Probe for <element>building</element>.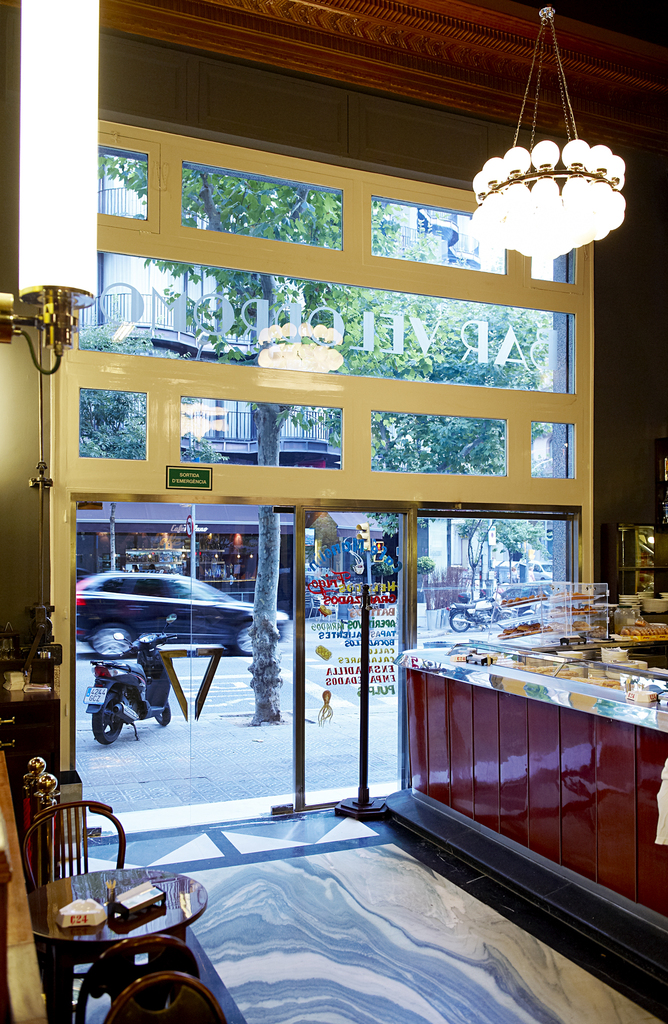
Probe result: l=0, t=0, r=667, b=1023.
